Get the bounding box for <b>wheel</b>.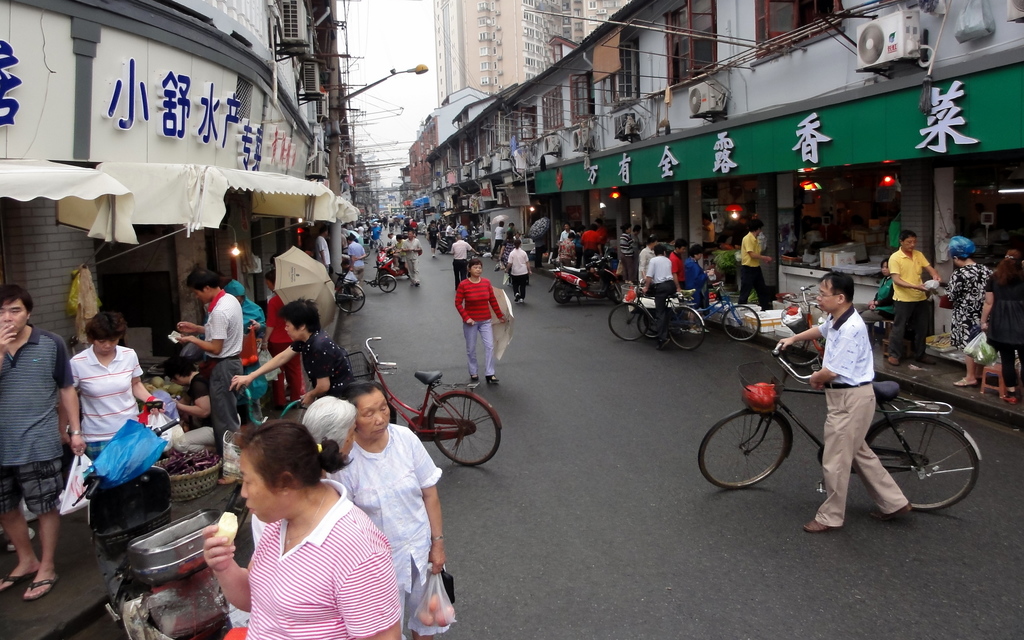
379:272:388:281.
